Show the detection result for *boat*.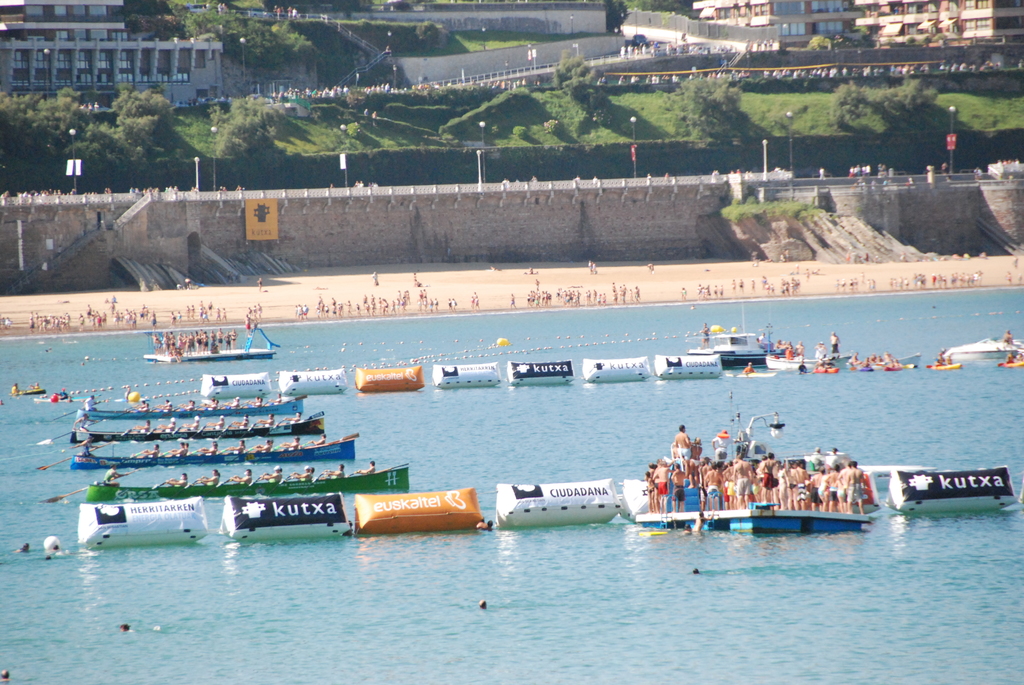
66 398 302 418.
